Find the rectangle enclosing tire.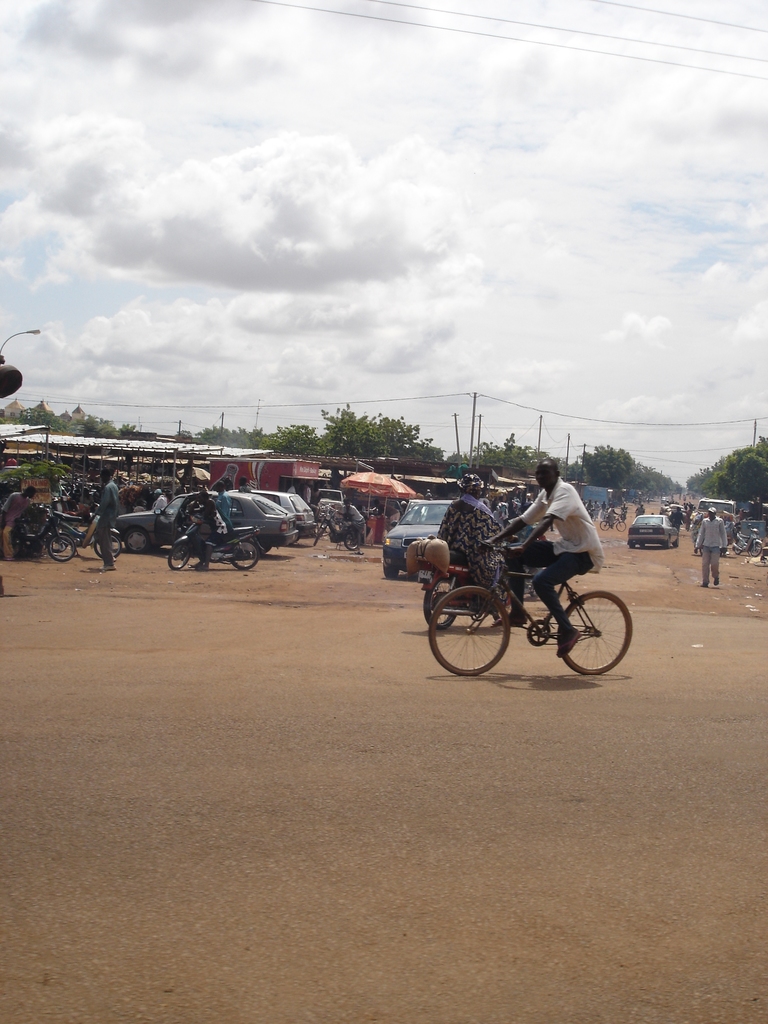
bbox=(749, 540, 762, 554).
